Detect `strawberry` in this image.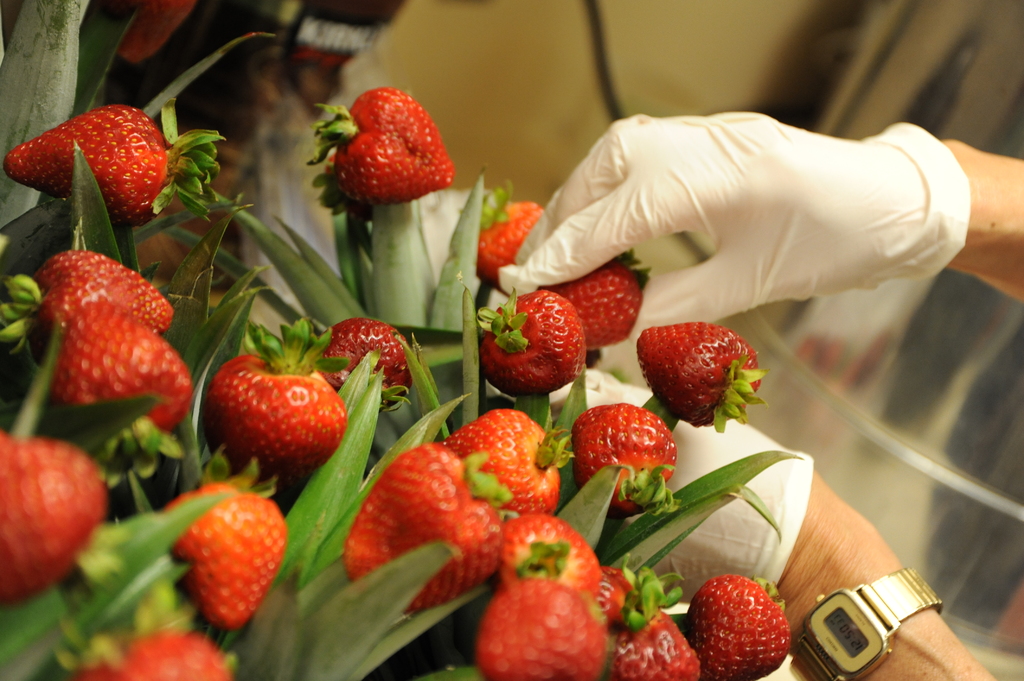
Detection: 486, 514, 648, 638.
